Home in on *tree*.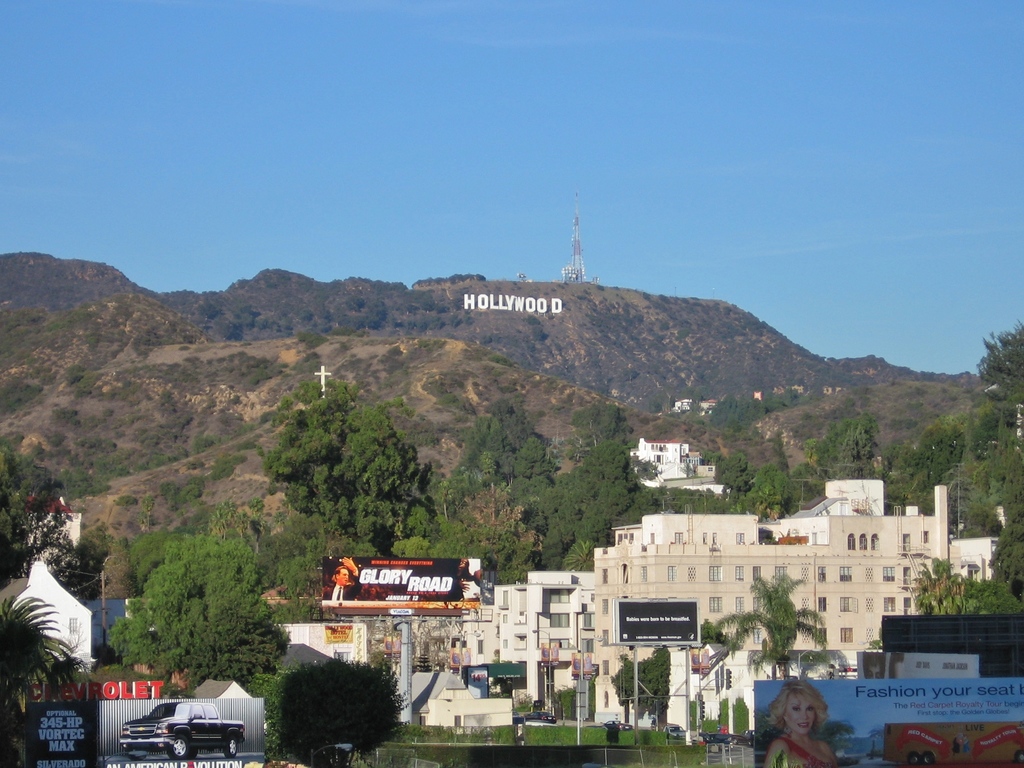
Homed in at <box>887,378,945,451</box>.
